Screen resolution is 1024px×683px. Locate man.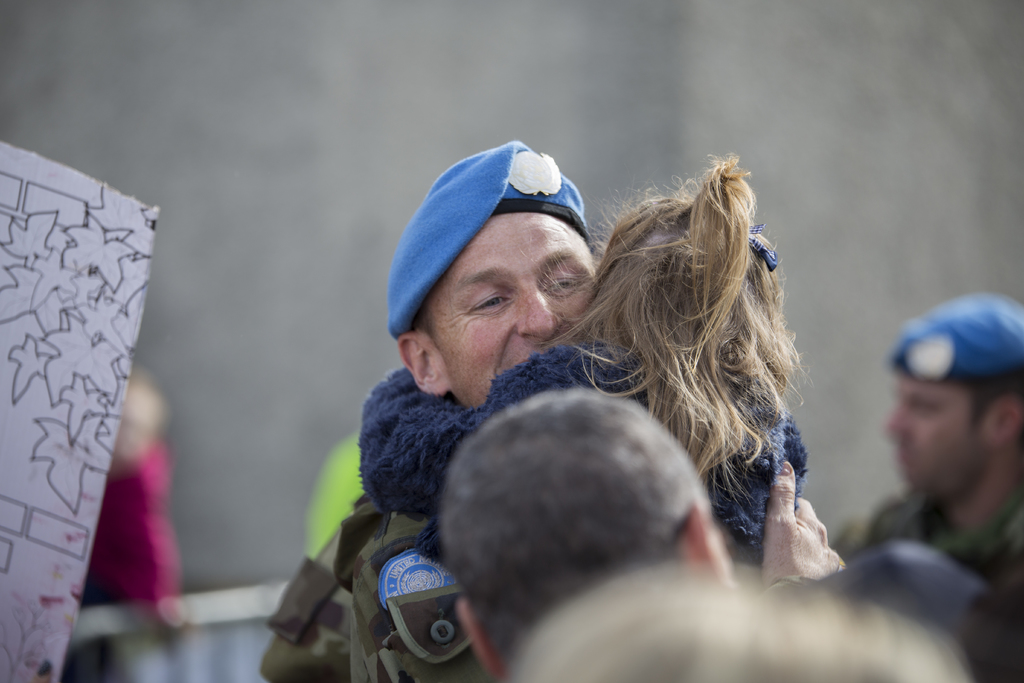
<box>442,386,842,682</box>.
